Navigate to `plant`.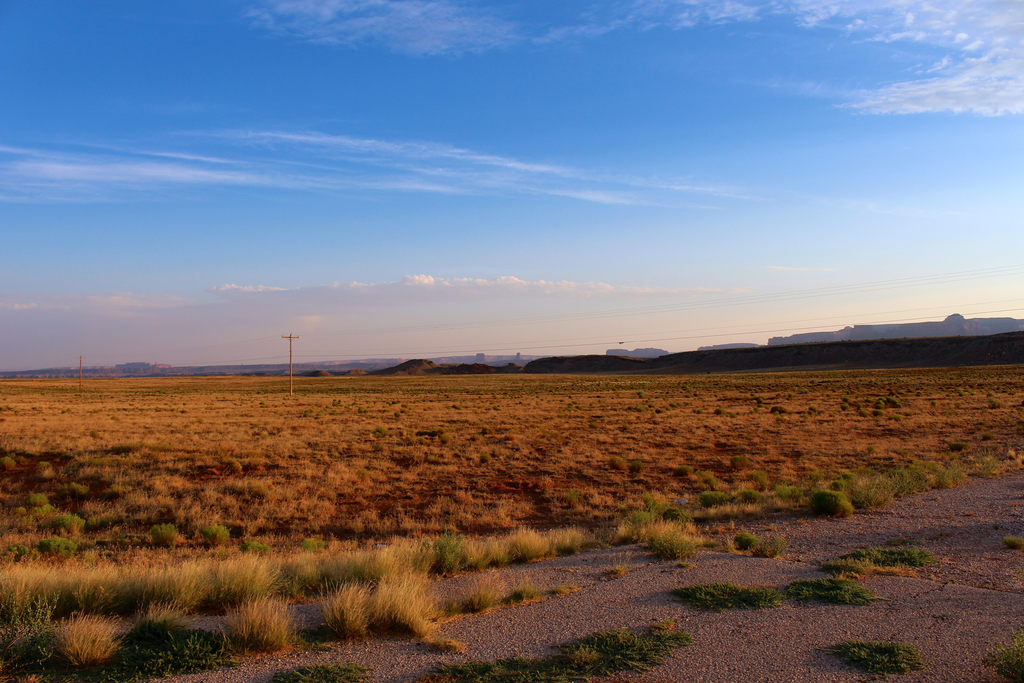
Navigation target: x1=999 y1=531 x2=1022 y2=555.
